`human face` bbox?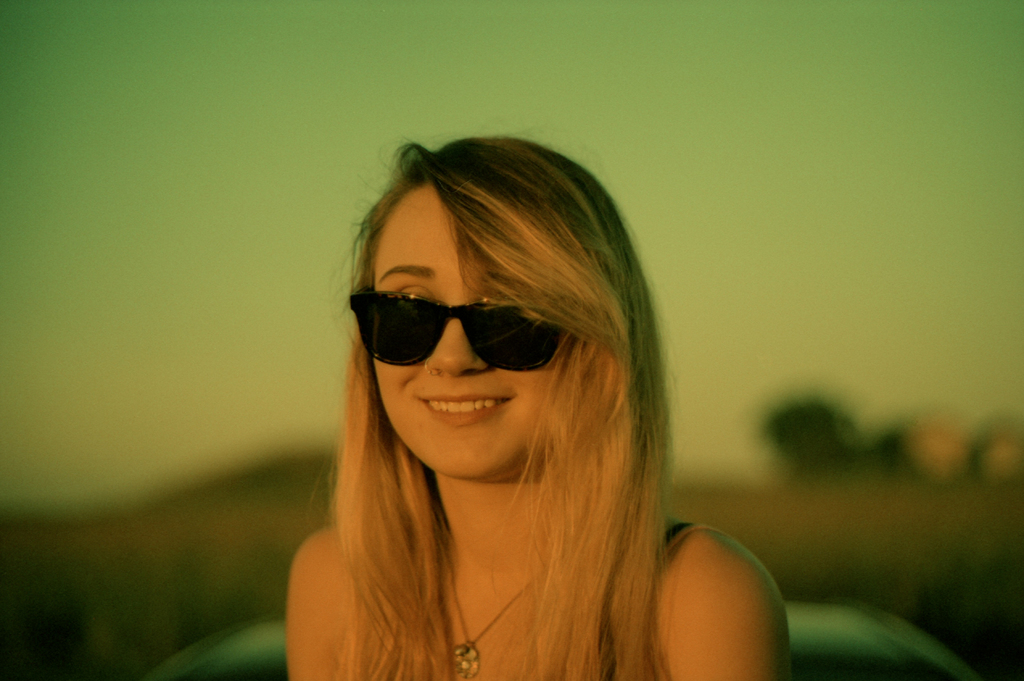
x1=371, y1=174, x2=574, y2=461
